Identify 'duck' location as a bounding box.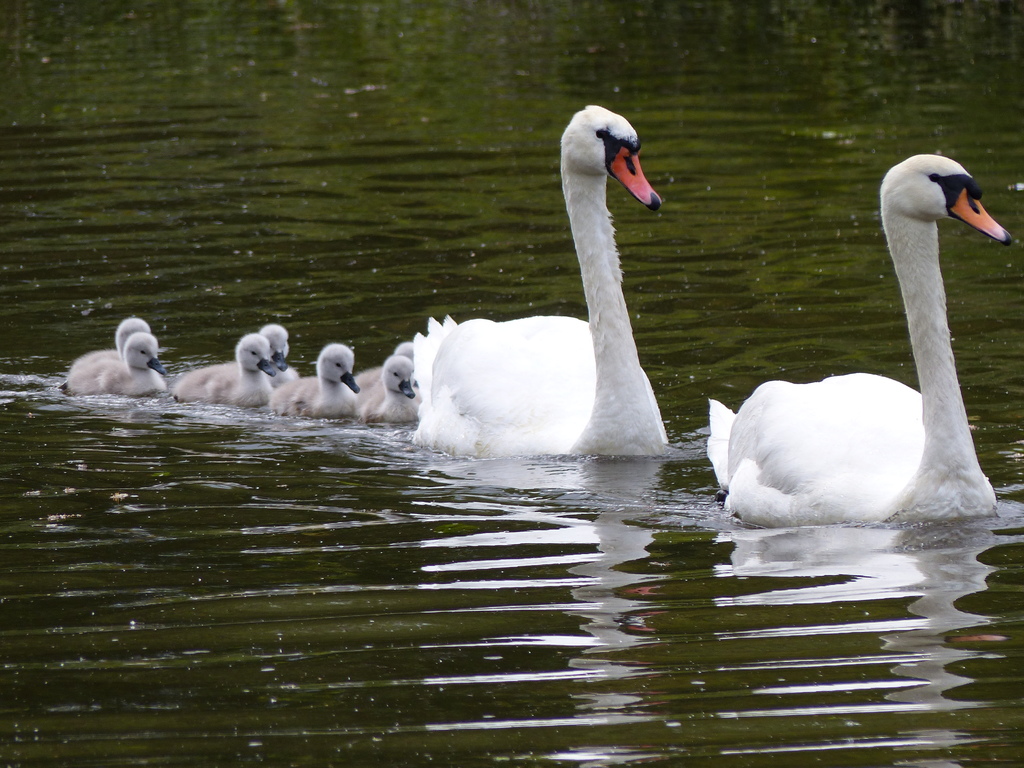
59 333 170 398.
